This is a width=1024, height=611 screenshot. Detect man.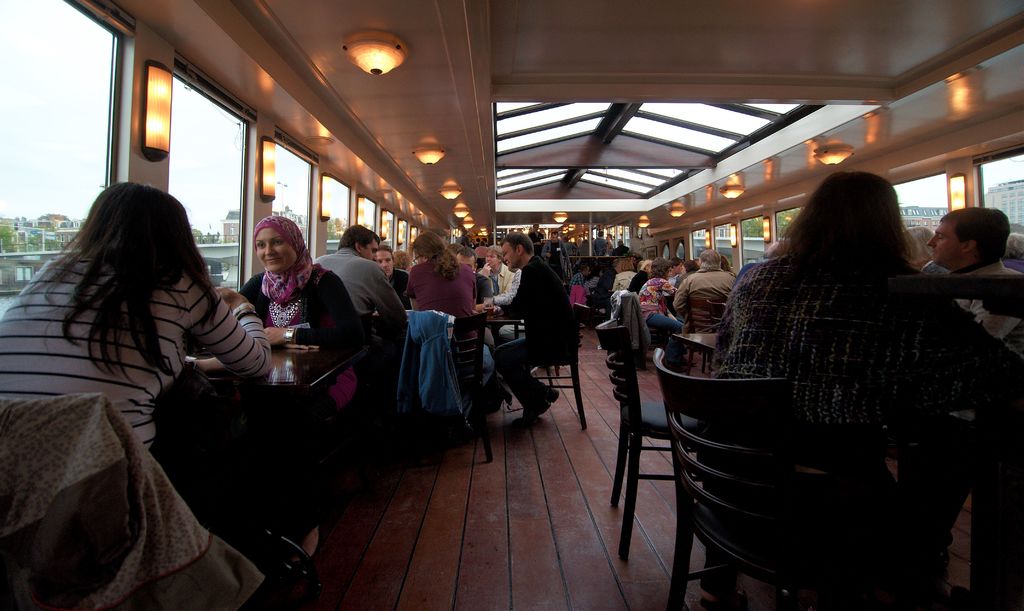
pyautogui.locateOnScreen(918, 204, 1022, 332).
